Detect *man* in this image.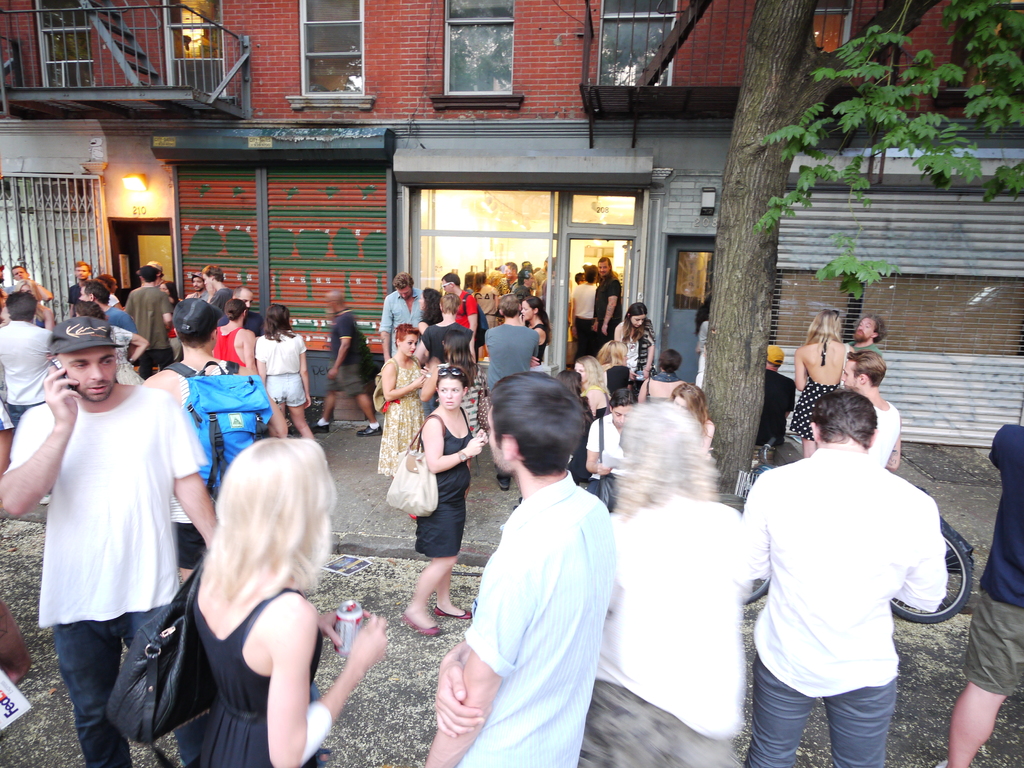
Detection: x1=124, y1=270, x2=173, y2=376.
